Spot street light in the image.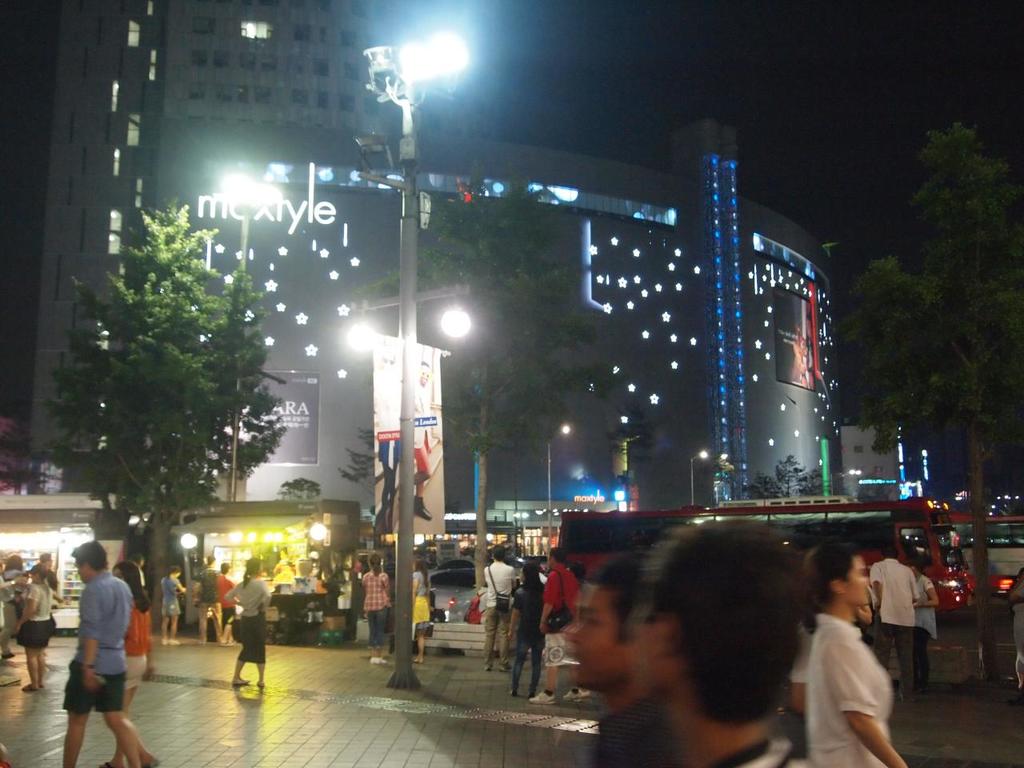
street light found at x1=825, y1=469, x2=867, y2=497.
